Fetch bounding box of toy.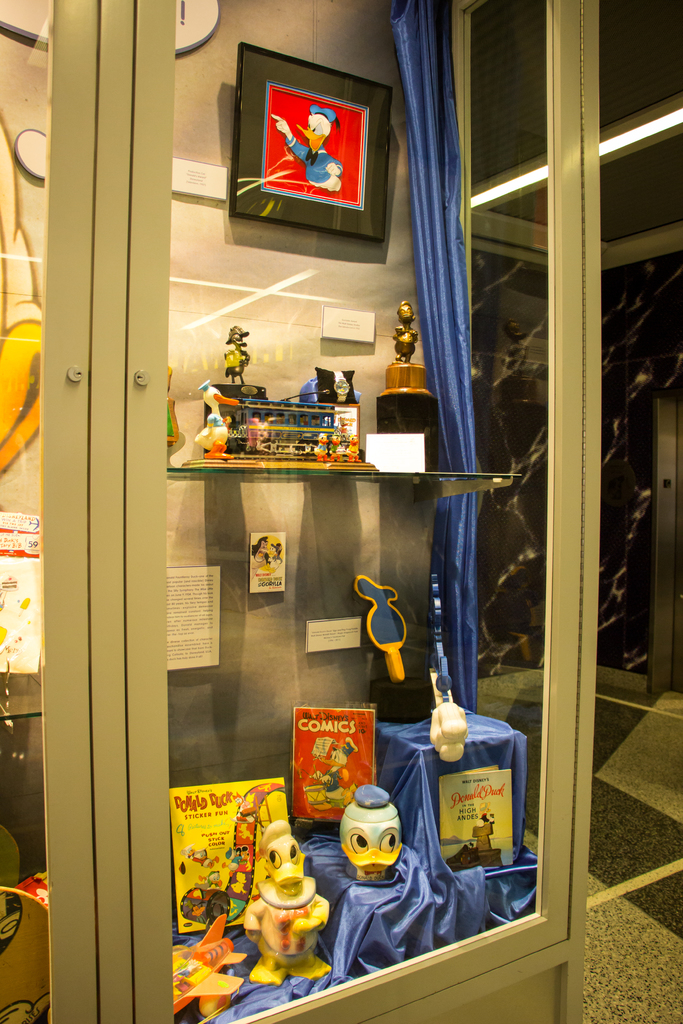
Bbox: pyautogui.locateOnScreen(452, 815, 497, 872).
